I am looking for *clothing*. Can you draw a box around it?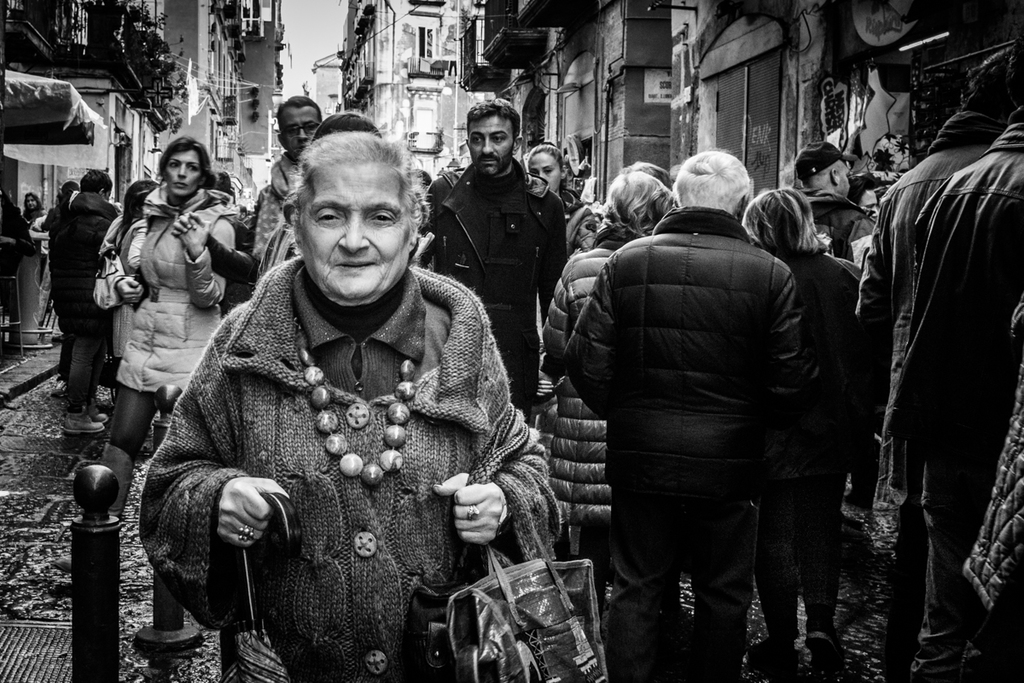
Sure, the bounding box is region(422, 161, 466, 223).
